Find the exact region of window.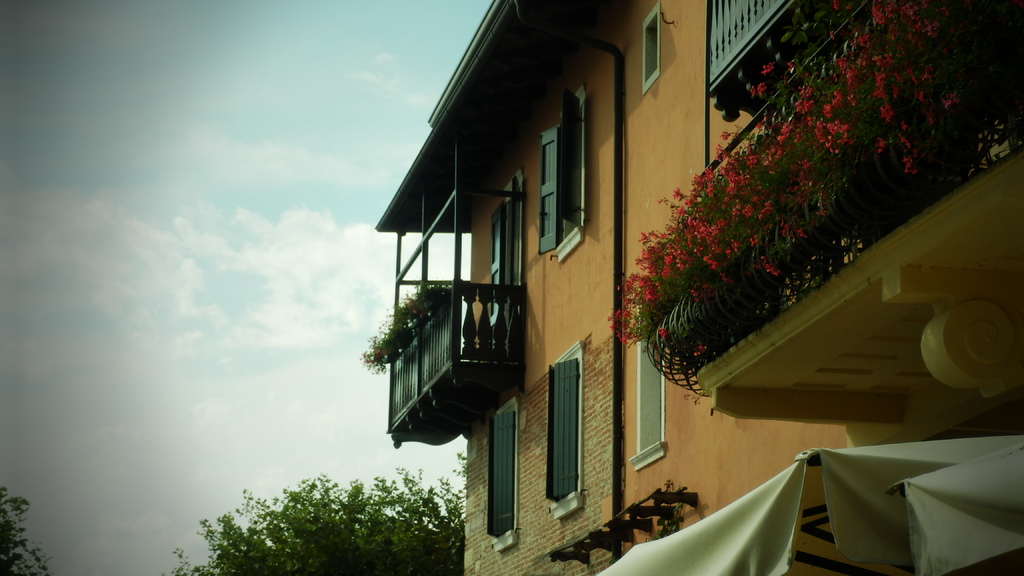
Exact region: [540,87,596,259].
